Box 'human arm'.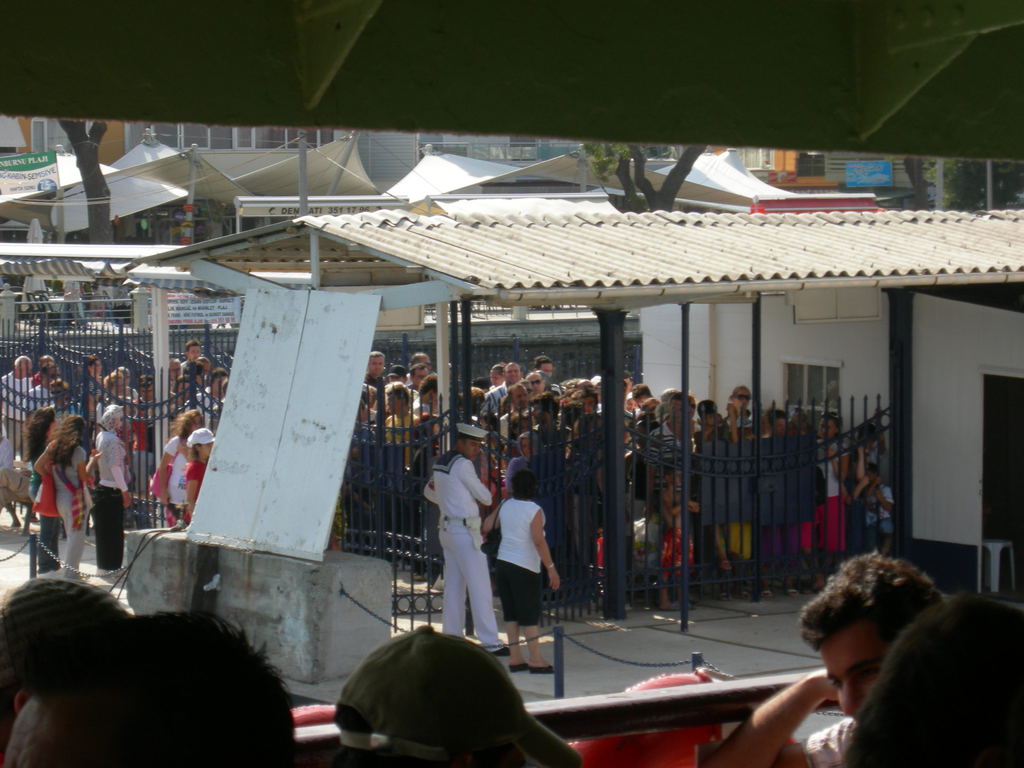
152 435 181 505.
